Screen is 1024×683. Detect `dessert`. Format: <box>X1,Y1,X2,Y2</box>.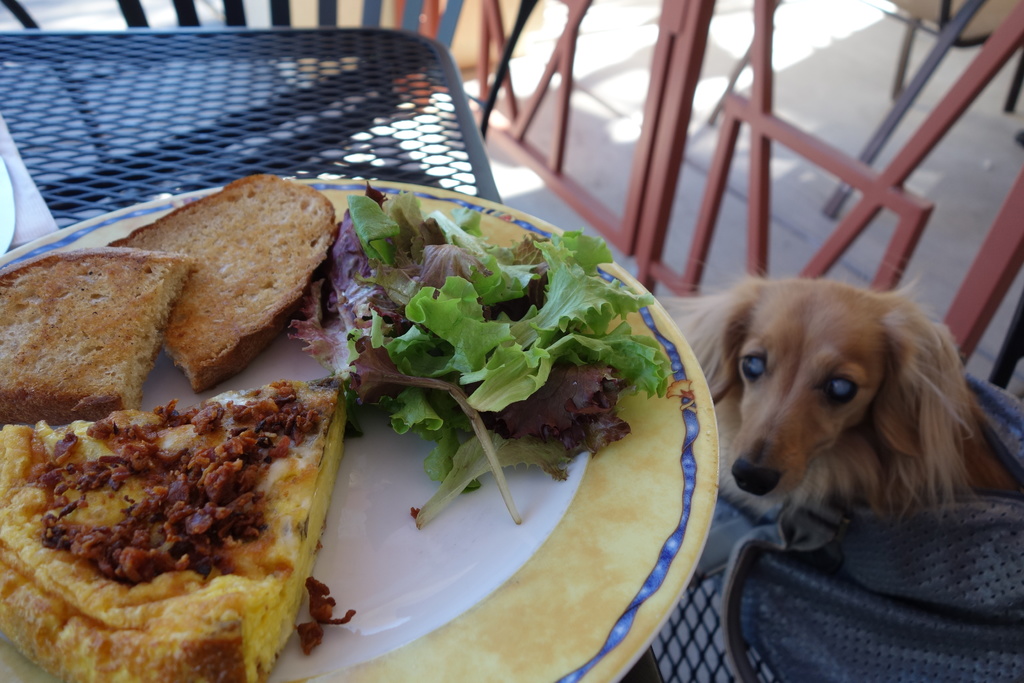
<box>308,189,675,516</box>.
